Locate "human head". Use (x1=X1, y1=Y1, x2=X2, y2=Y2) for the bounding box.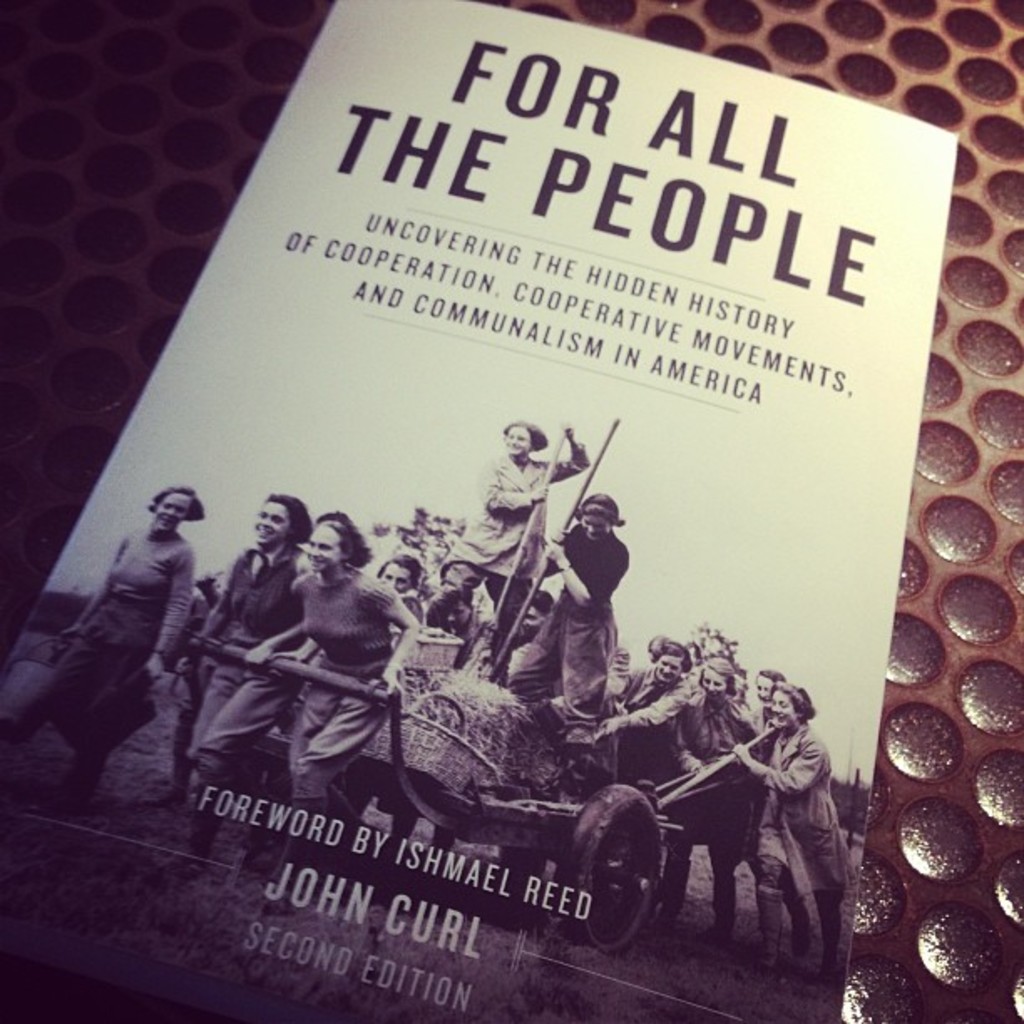
(x1=450, y1=586, x2=475, y2=624).
